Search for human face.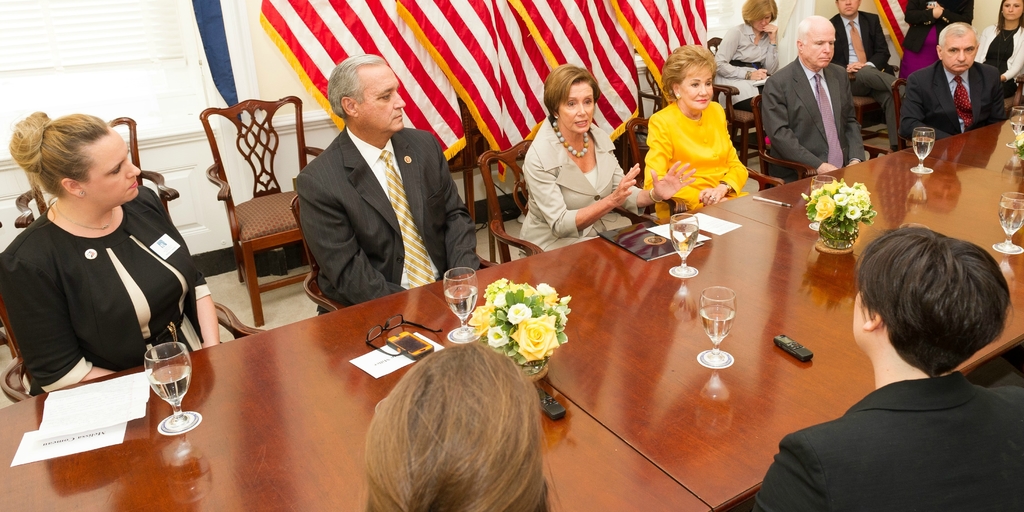
Found at (838, 0, 858, 15).
